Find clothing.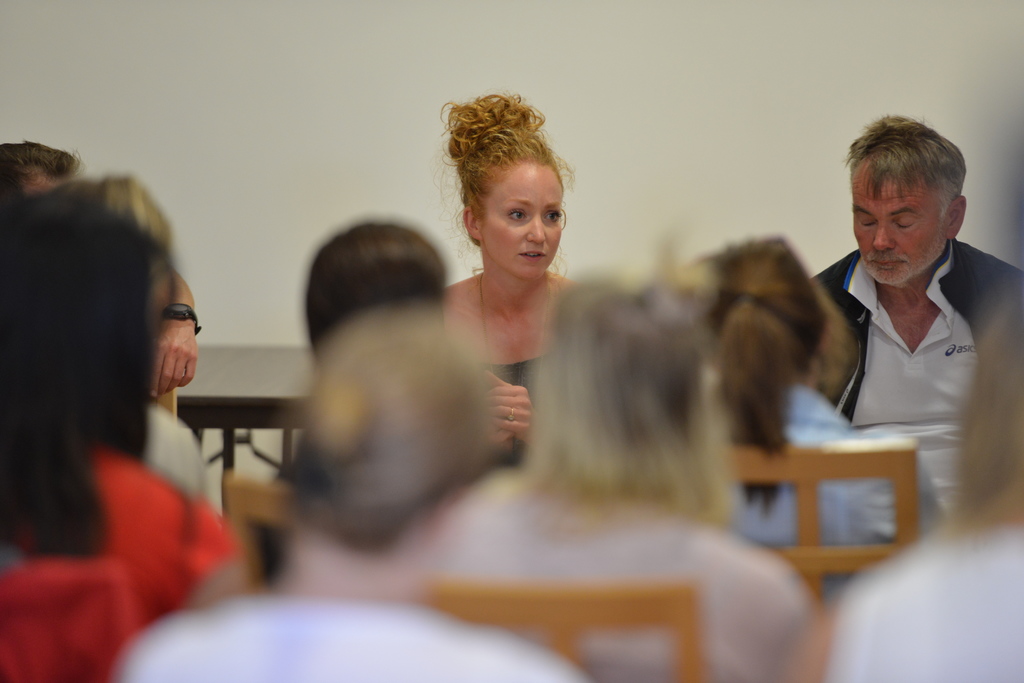
l=703, t=391, r=952, b=606.
